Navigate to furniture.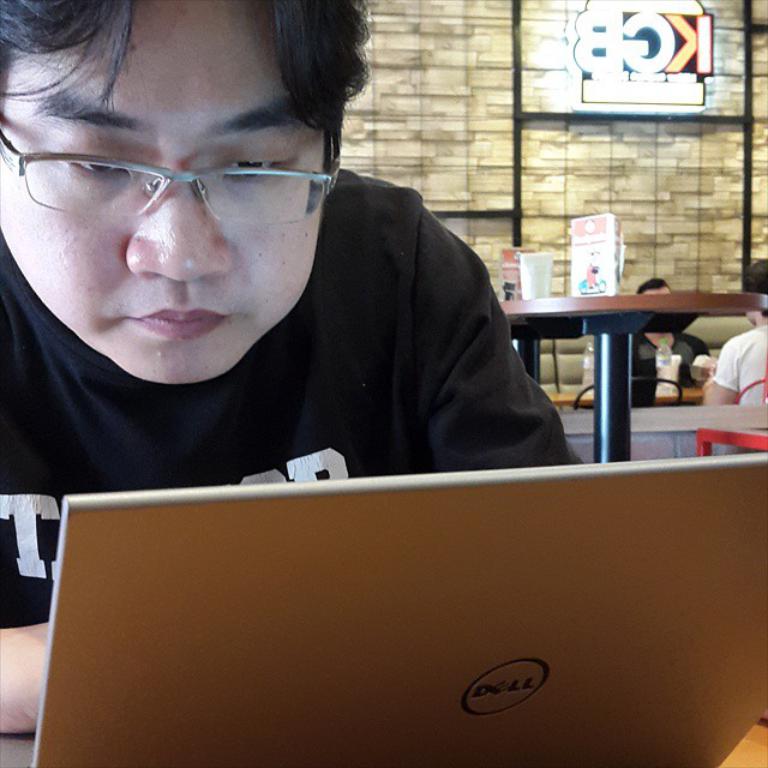
Navigation target: rect(726, 377, 767, 407).
